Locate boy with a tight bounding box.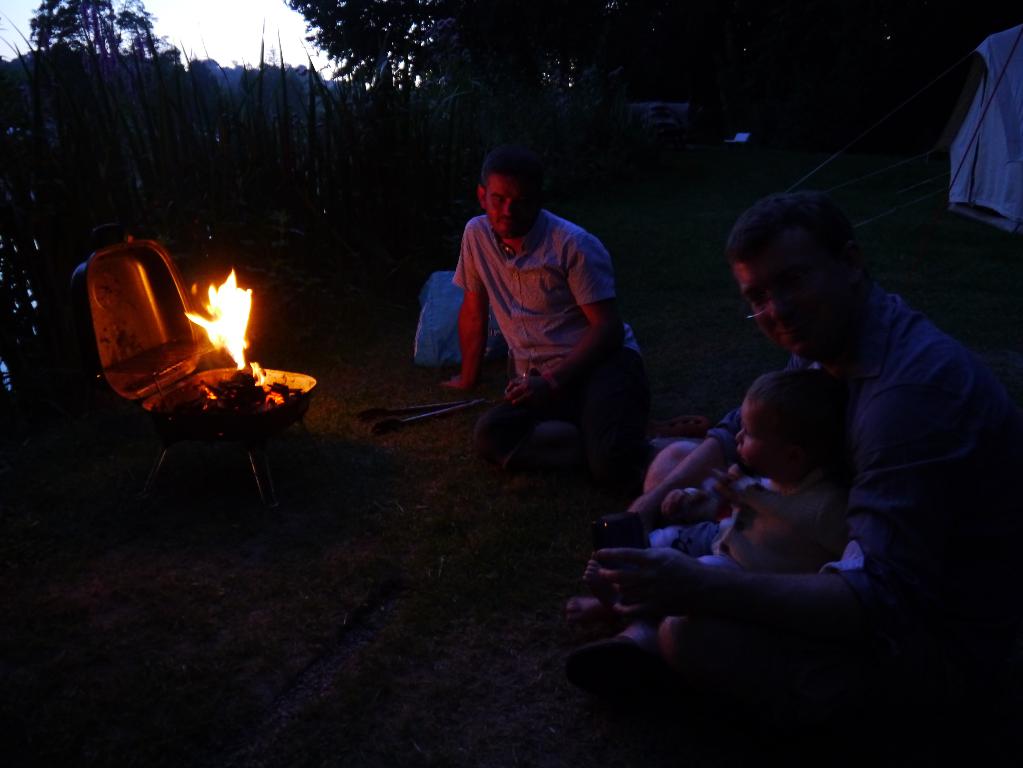
<box>568,368,852,621</box>.
